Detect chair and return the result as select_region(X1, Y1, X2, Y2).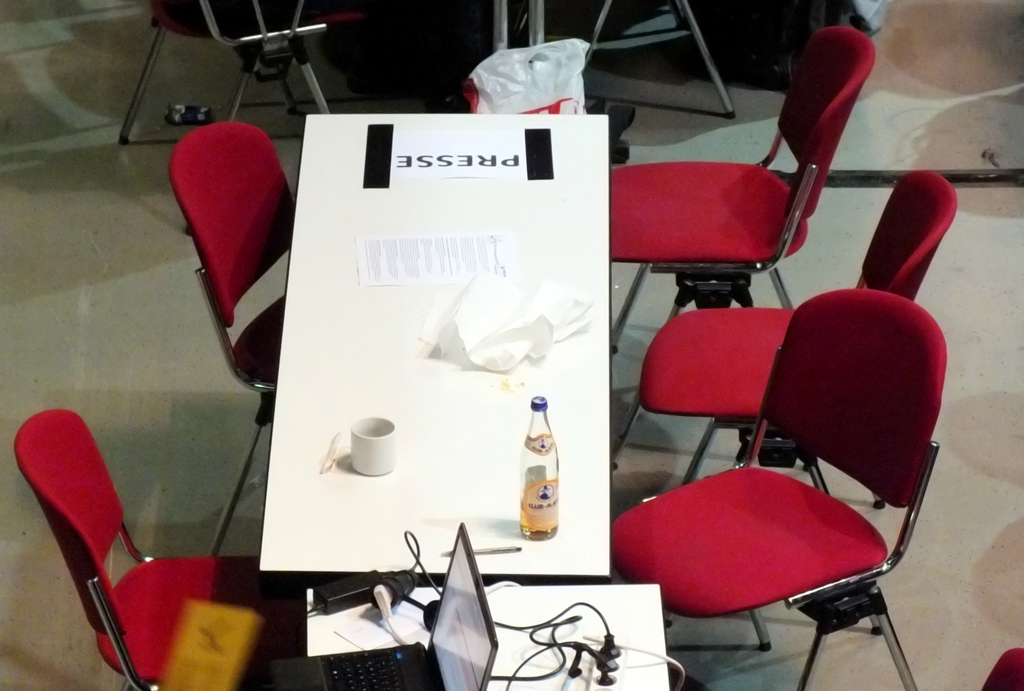
select_region(167, 123, 300, 557).
